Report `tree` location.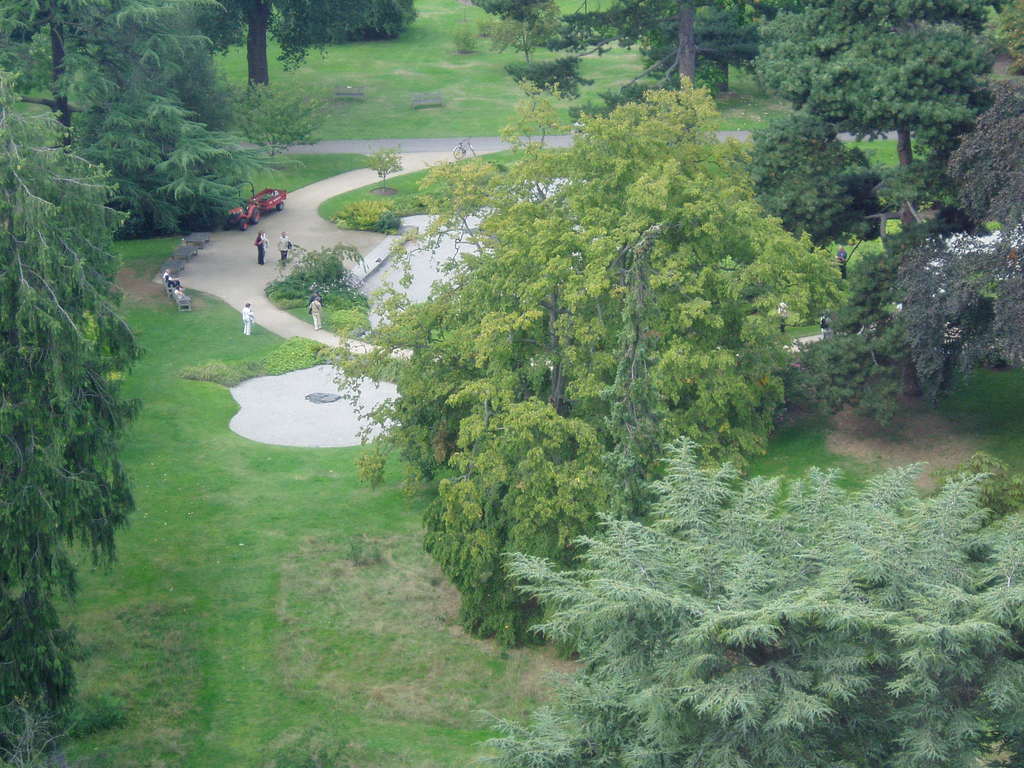
Report: (767,0,997,245).
